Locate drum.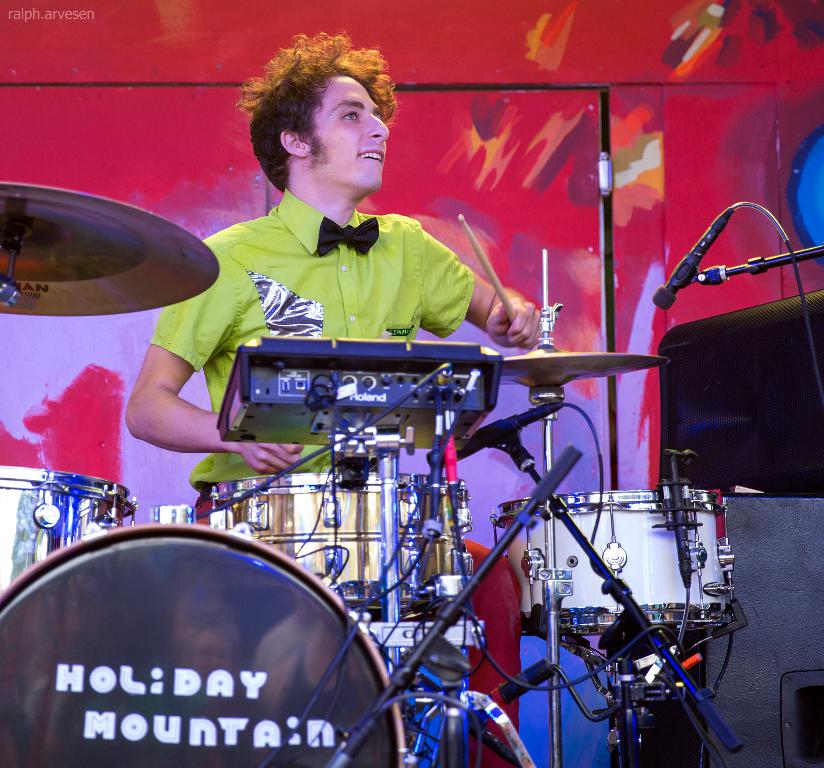
Bounding box: l=490, t=490, r=739, b=639.
